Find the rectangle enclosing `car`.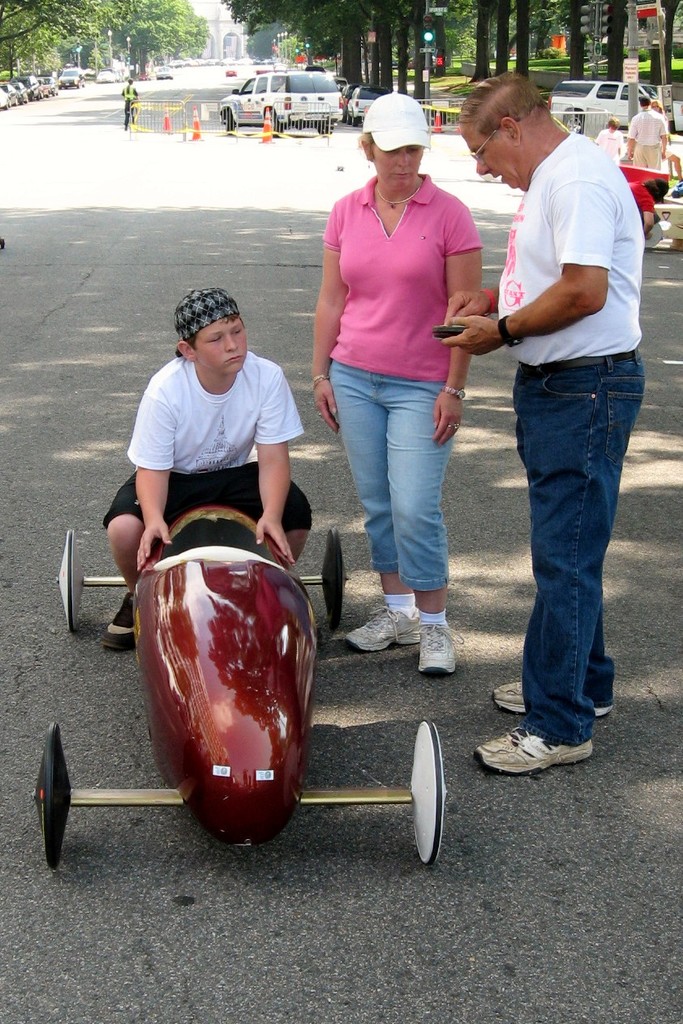
(x1=50, y1=76, x2=59, y2=96).
